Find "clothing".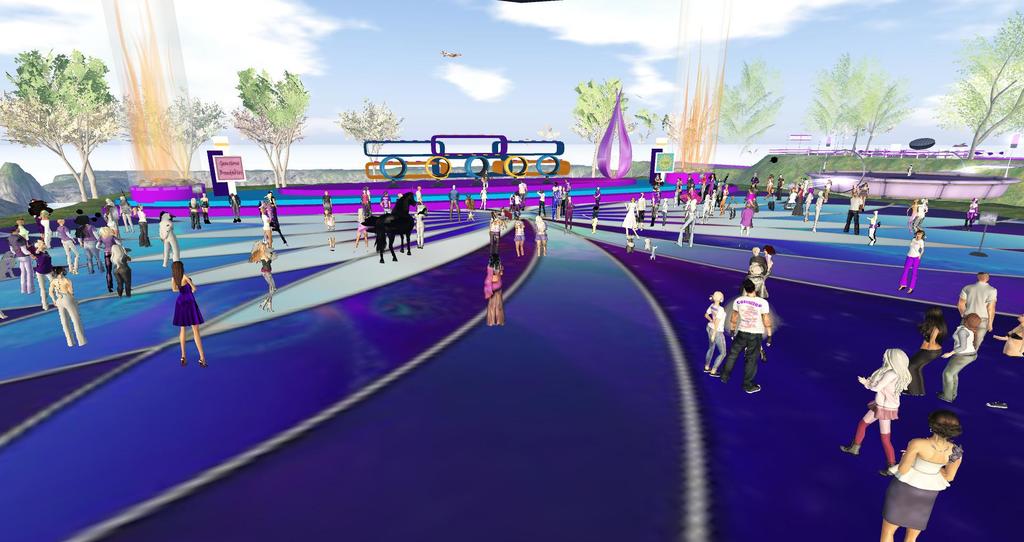
(x1=139, y1=213, x2=150, y2=243).
